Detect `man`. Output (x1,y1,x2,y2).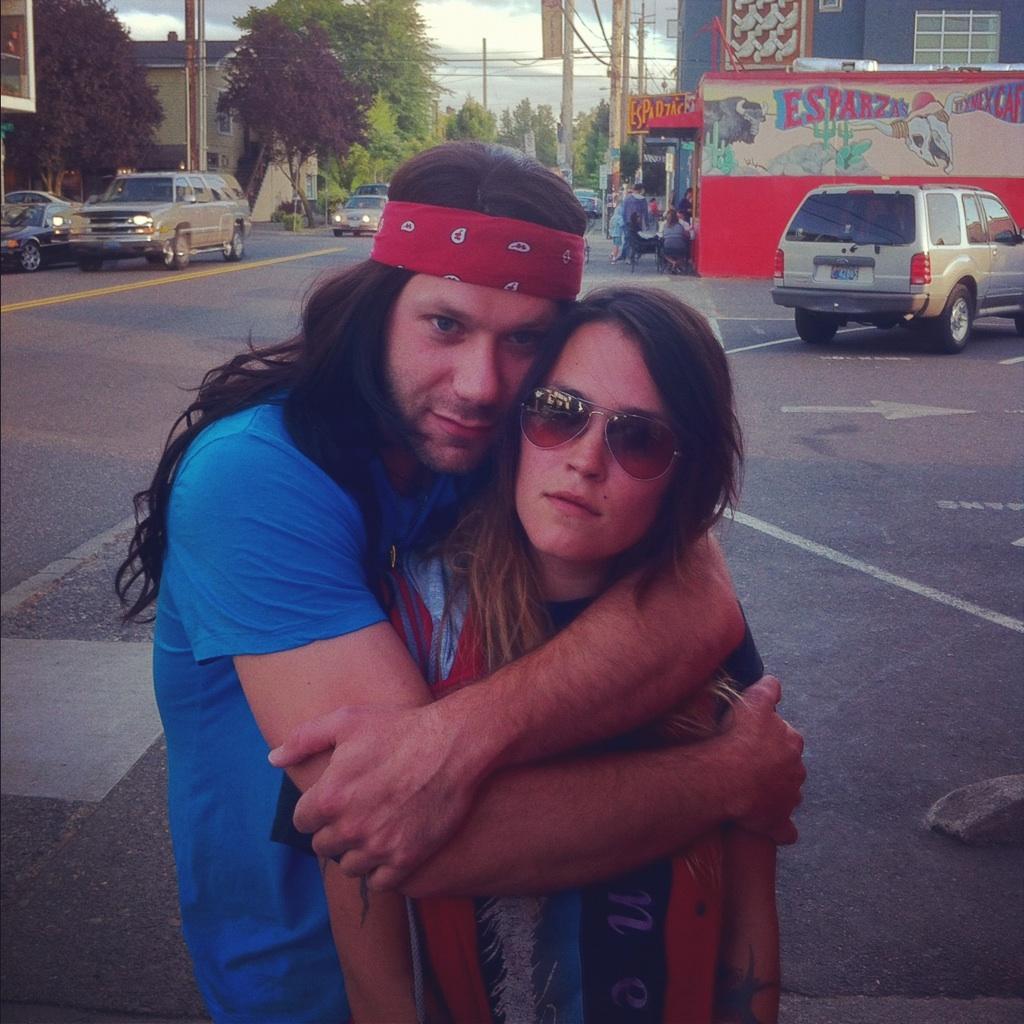
(113,139,811,1023).
